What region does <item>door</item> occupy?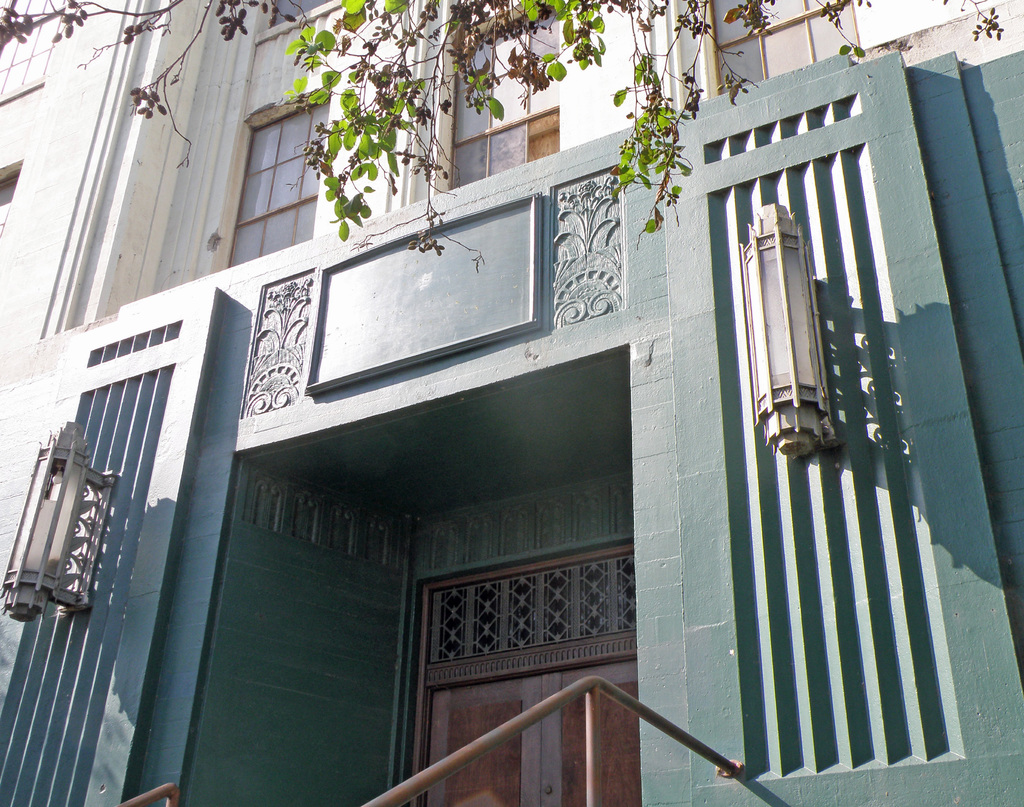
(left=449, top=4, right=564, bottom=169).
